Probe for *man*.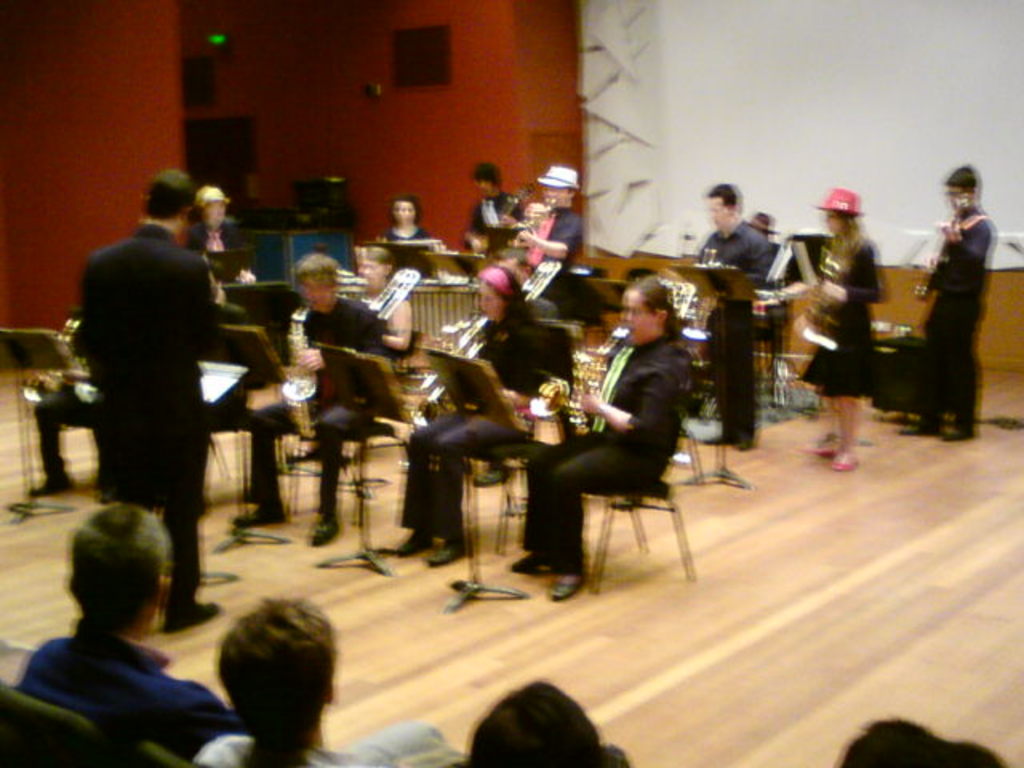
Probe result: Rect(694, 174, 781, 458).
